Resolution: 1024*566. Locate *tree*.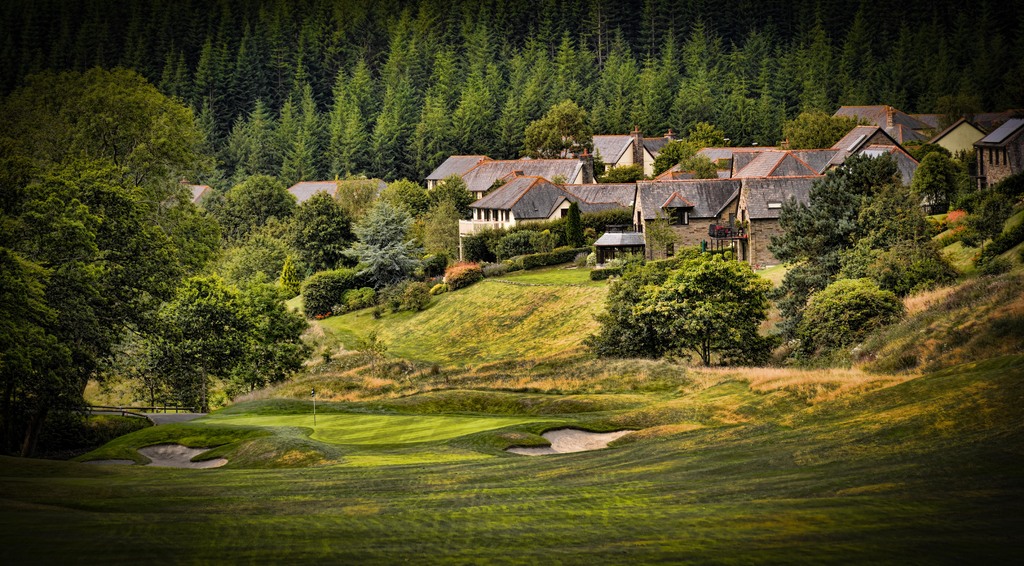
select_region(287, 0, 373, 81).
